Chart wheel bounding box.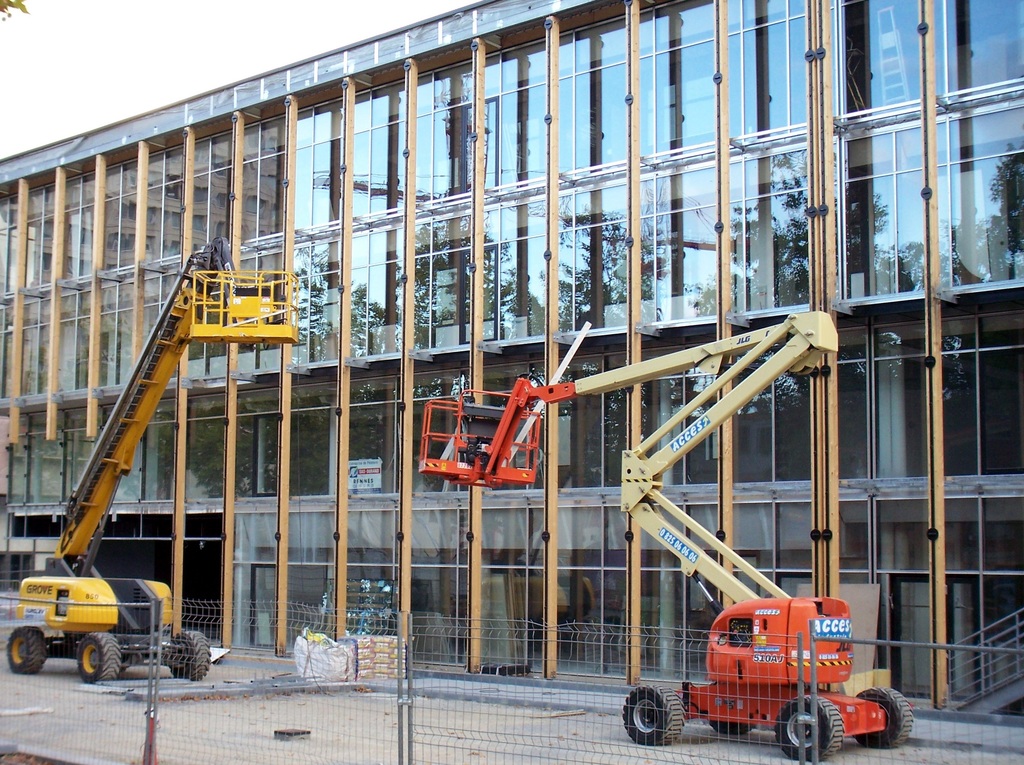
Charted: (619, 683, 687, 745).
